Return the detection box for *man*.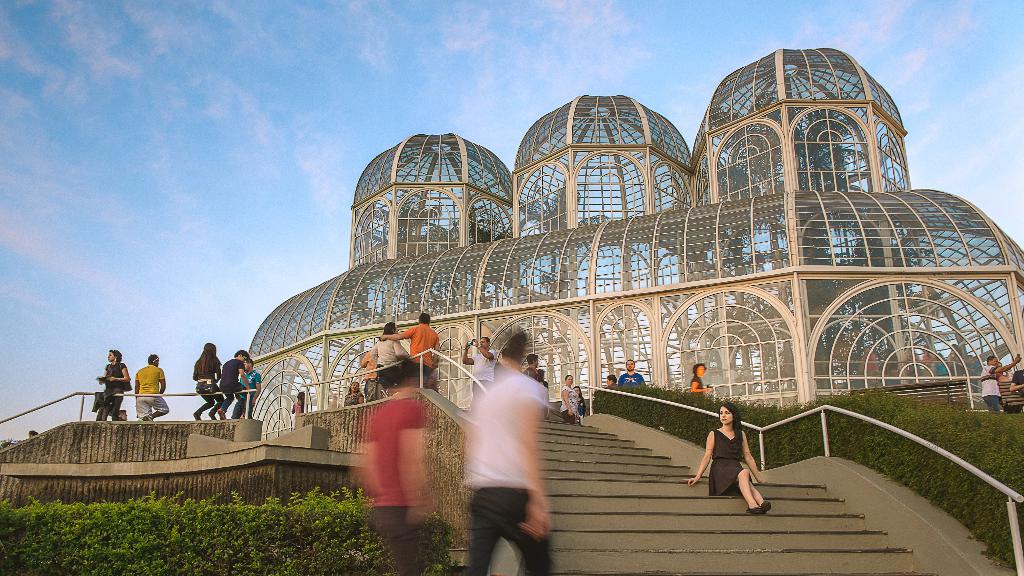
bbox=[454, 341, 560, 566].
